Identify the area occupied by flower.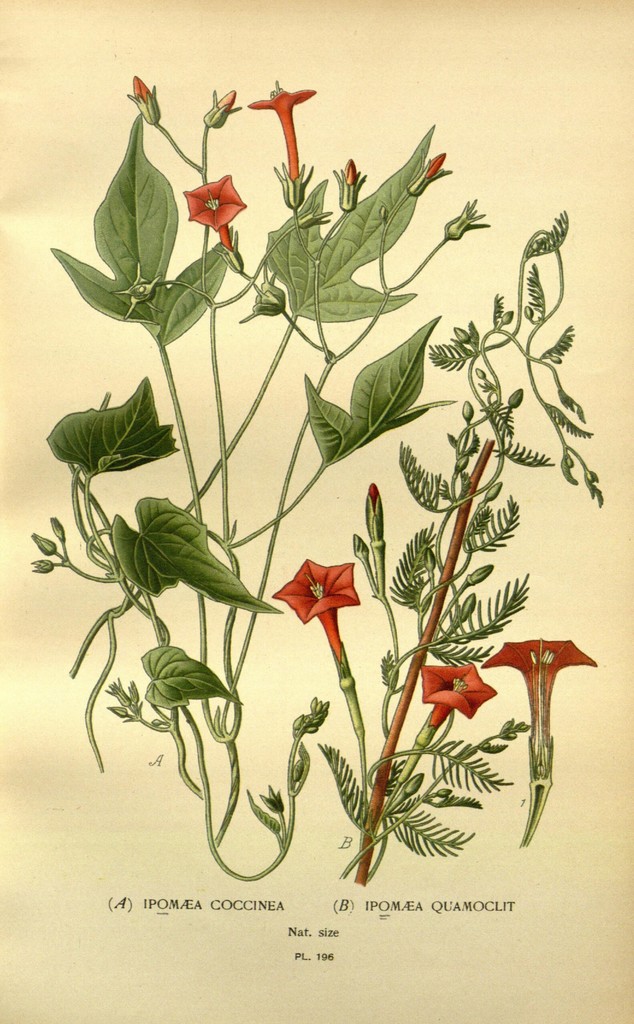
Area: 182:166:247:236.
